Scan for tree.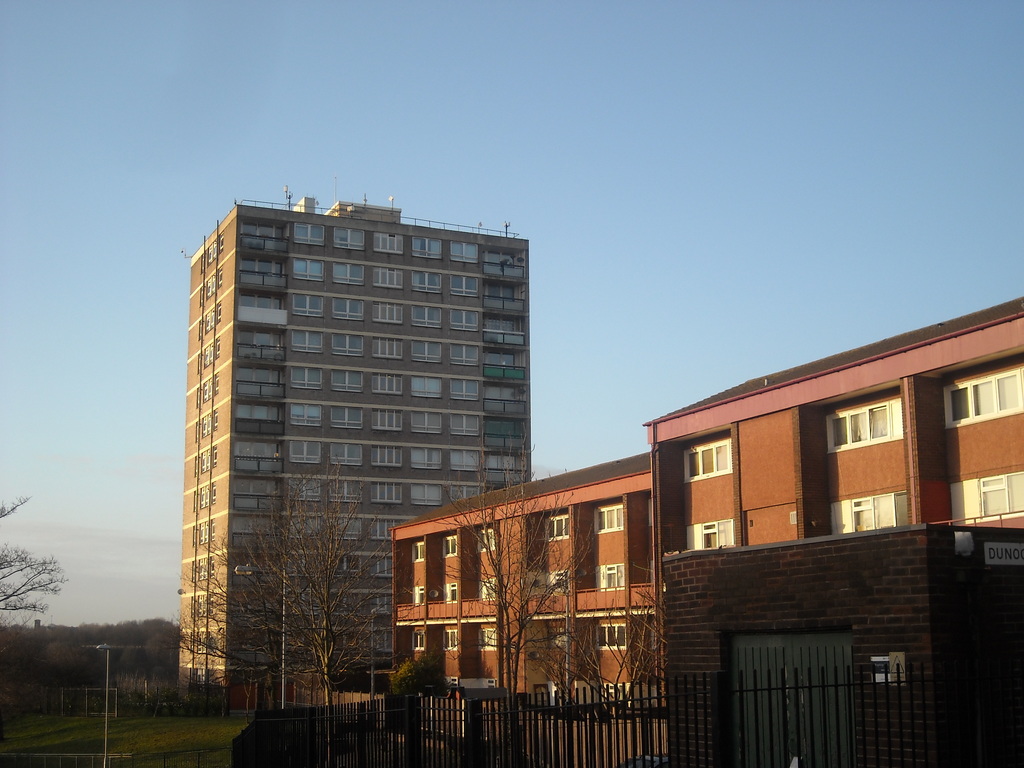
Scan result: region(409, 430, 604, 767).
